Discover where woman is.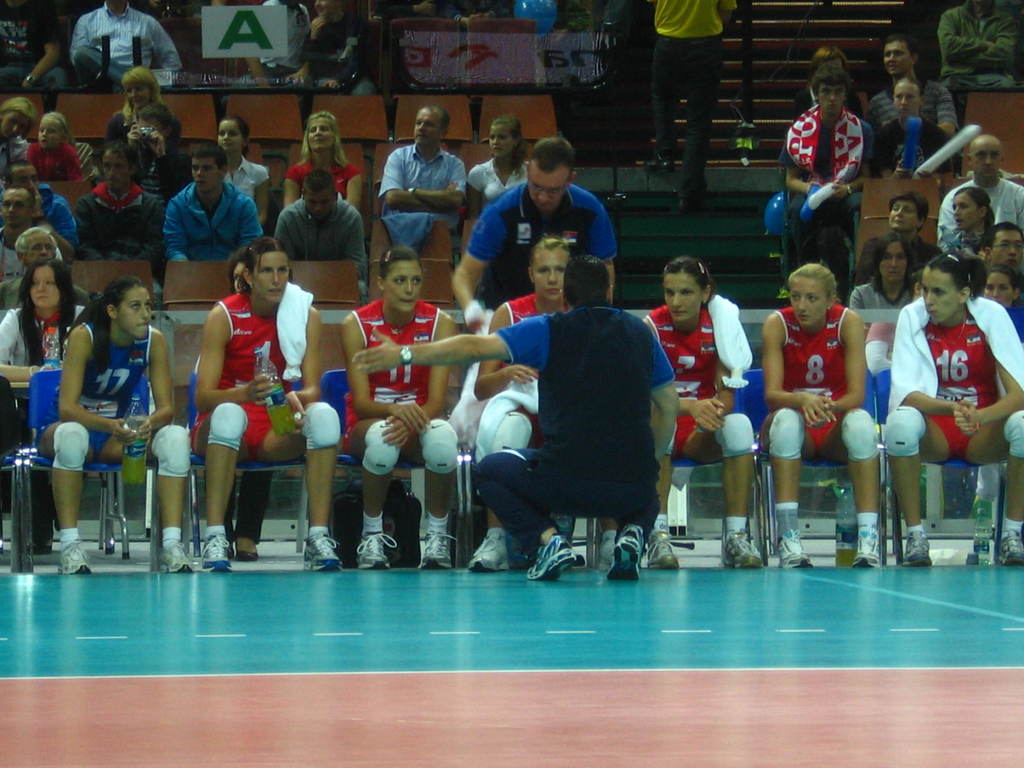
Discovered at x1=637 y1=255 x2=766 y2=571.
